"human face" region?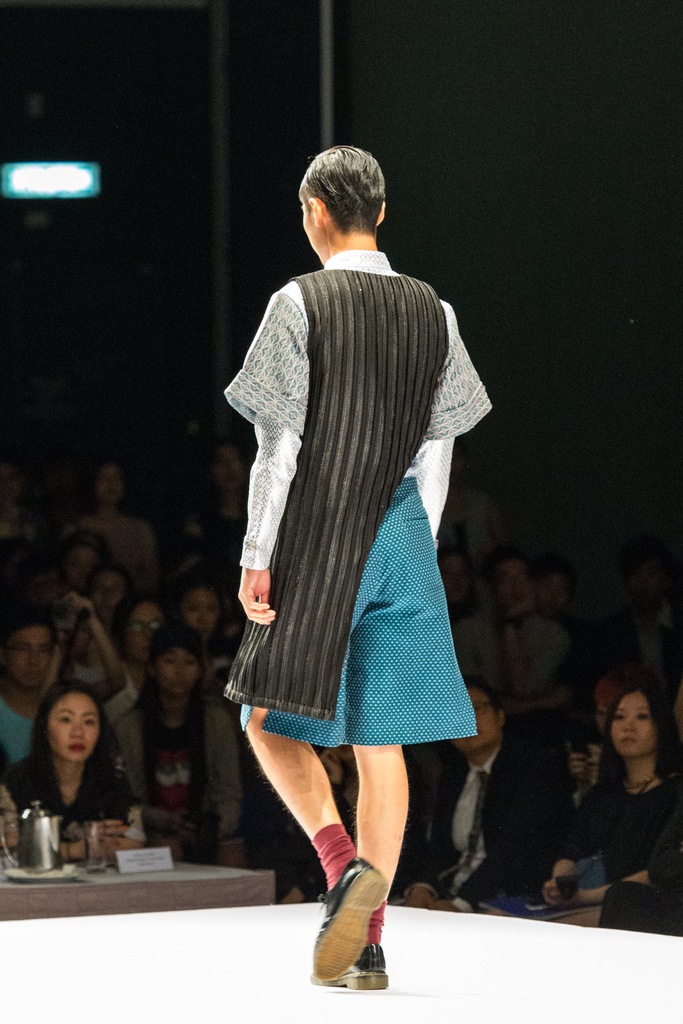
186/586/222/628
